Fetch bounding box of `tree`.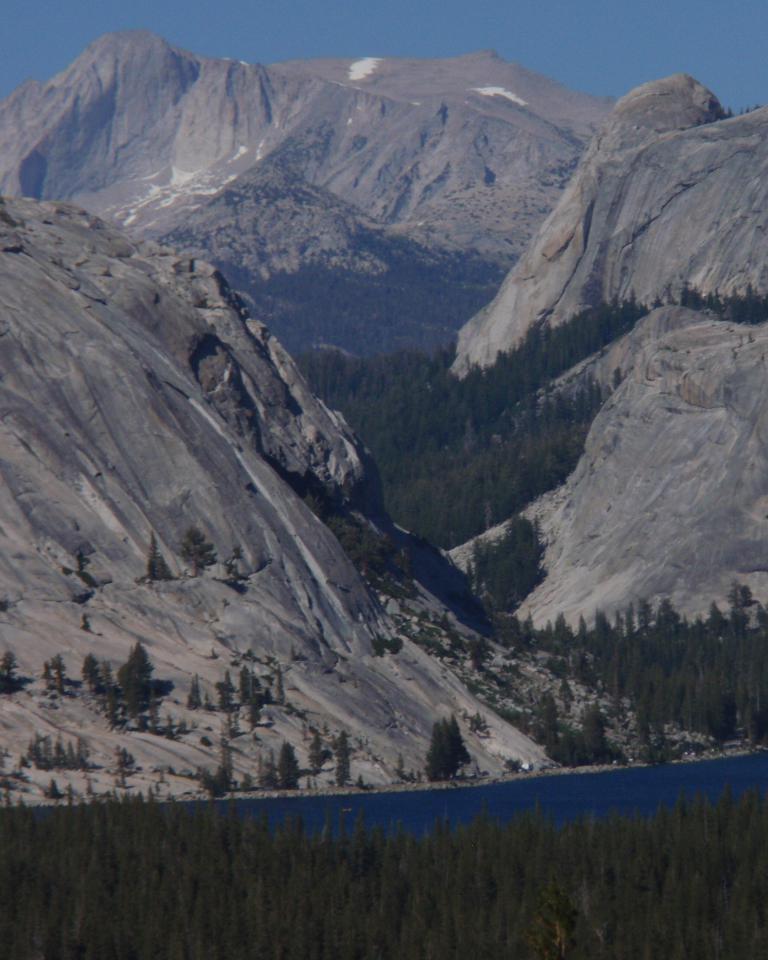
Bbox: x1=148 y1=525 x2=170 y2=578.
